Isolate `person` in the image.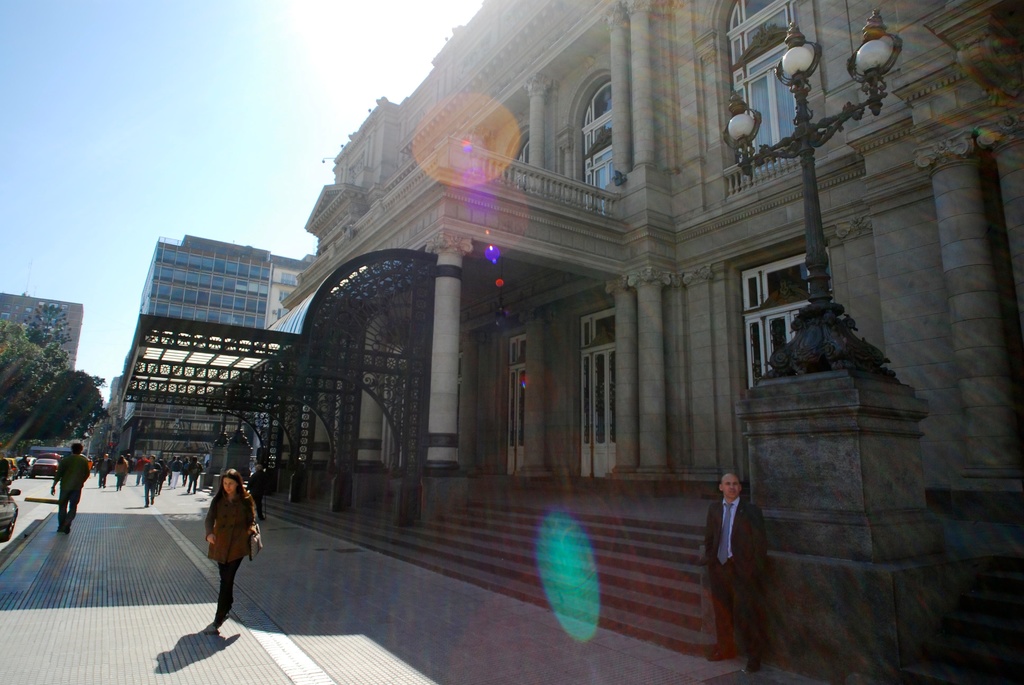
Isolated region: <region>136, 452, 152, 486</region>.
